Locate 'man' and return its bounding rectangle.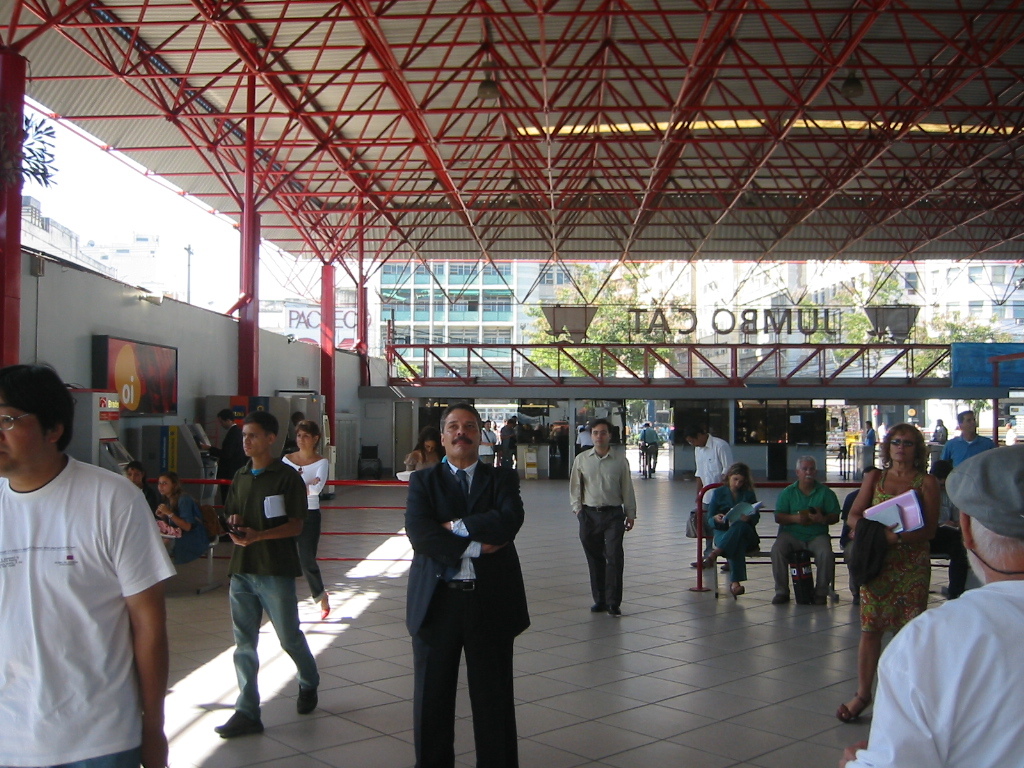
<box>933,420,945,453</box>.
